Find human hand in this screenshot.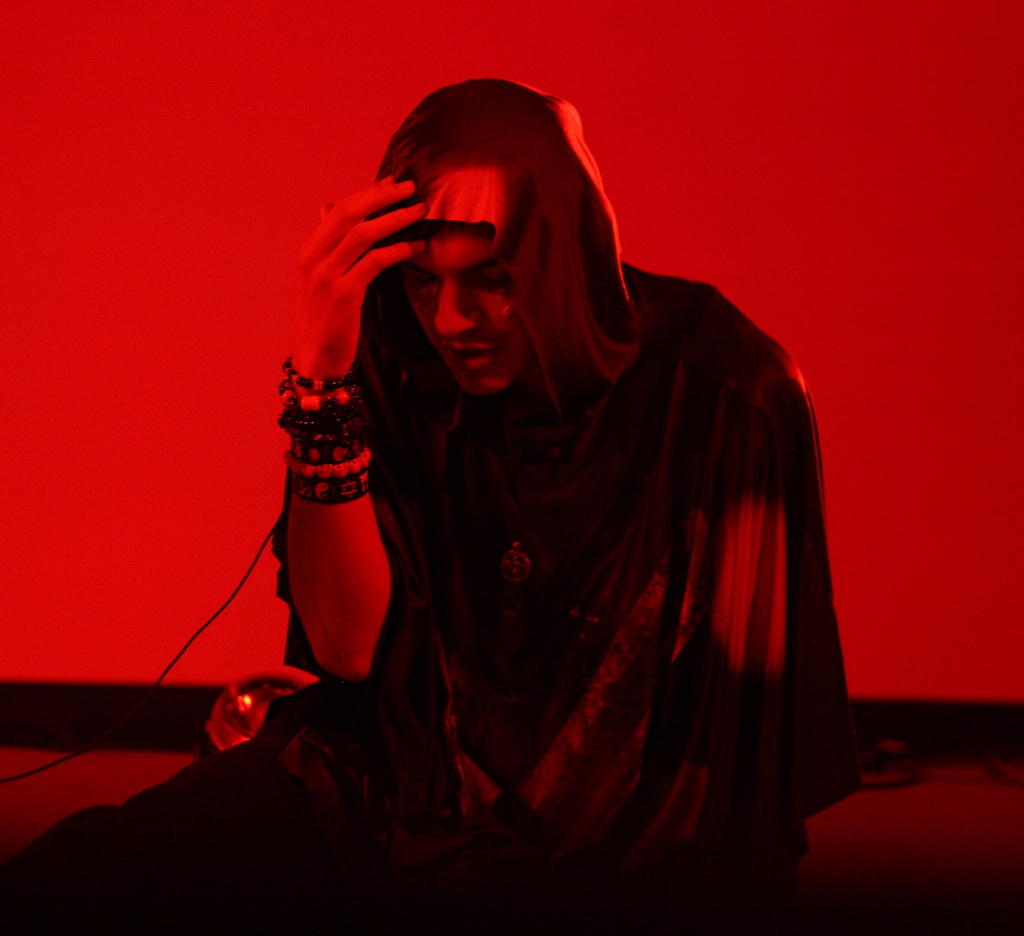
The bounding box for human hand is {"left": 282, "top": 164, "right": 444, "bottom": 419}.
